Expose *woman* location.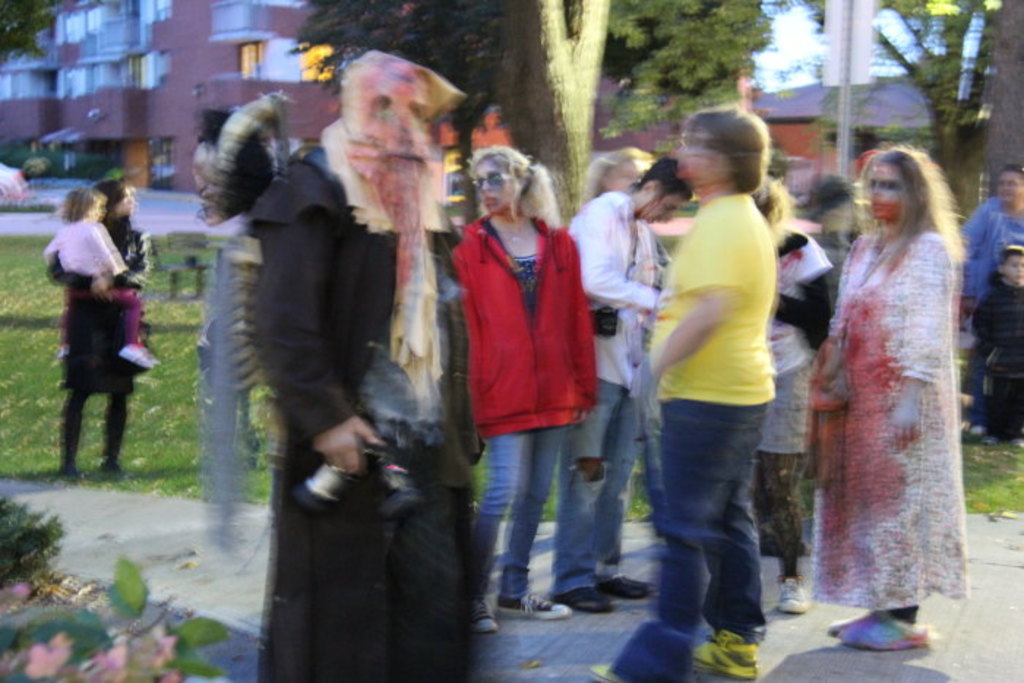
Exposed at (x1=54, y1=178, x2=155, y2=484).
